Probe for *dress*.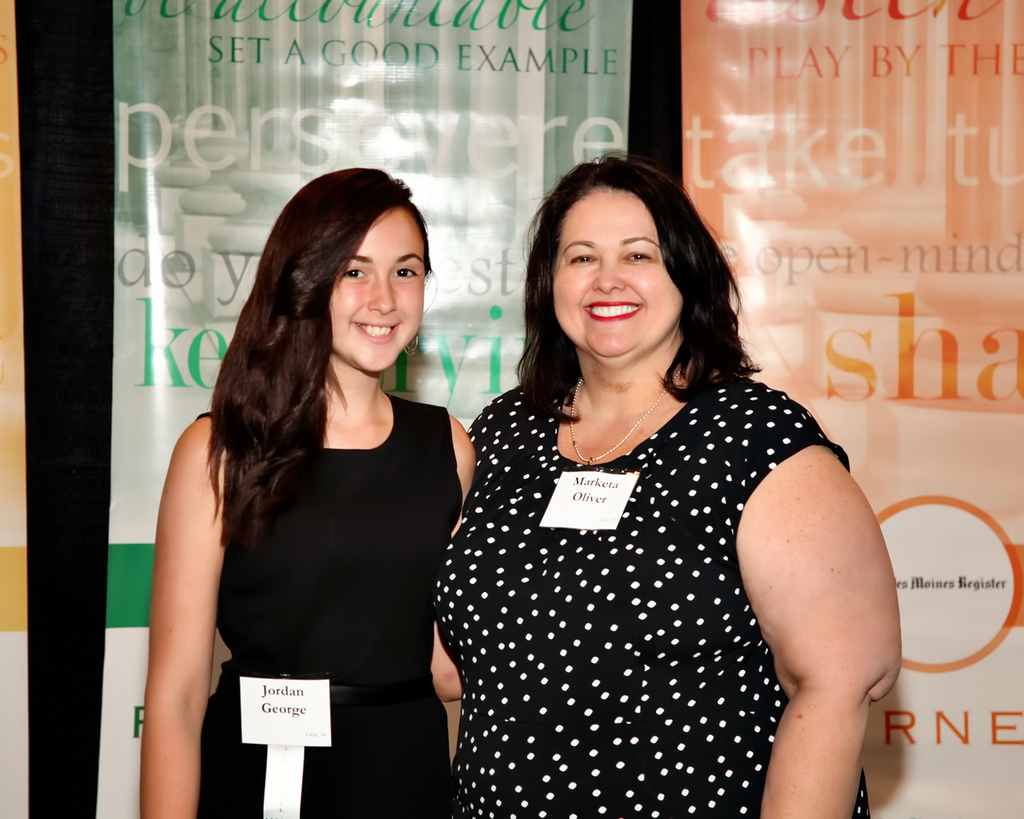
Probe result: bbox(429, 373, 882, 818).
